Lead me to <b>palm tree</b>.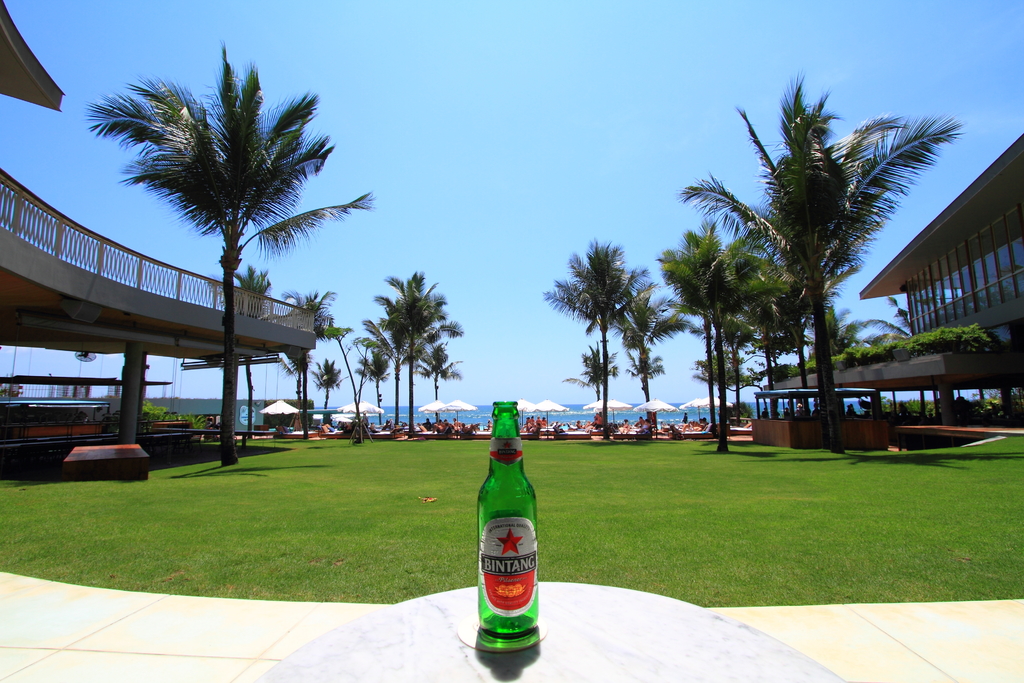
Lead to select_region(572, 335, 613, 394).
